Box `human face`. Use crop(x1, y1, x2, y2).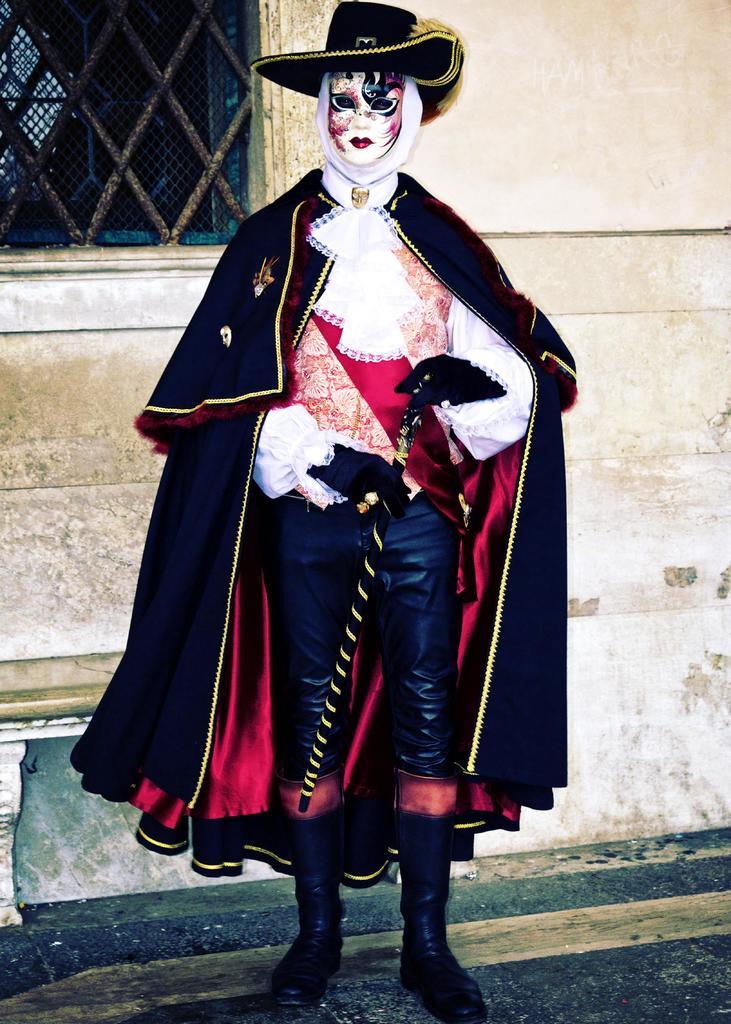
crop(329, 71, 407, 162).
